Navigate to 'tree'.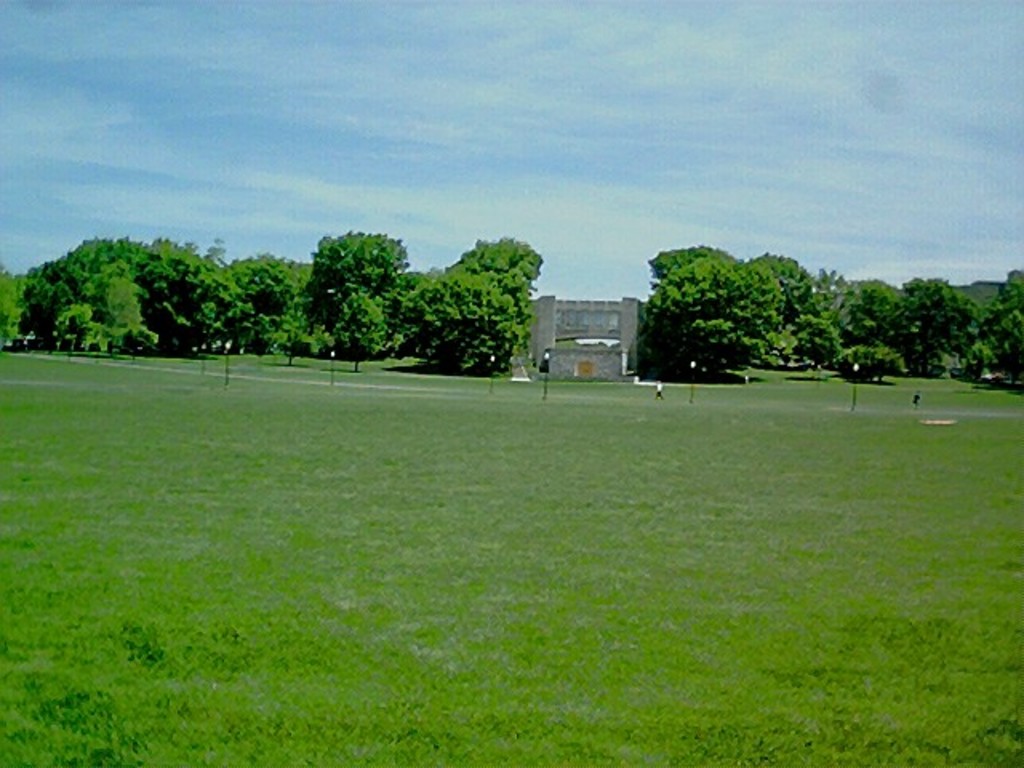
Navigation target: bbox(146, 258, 232, 349).
